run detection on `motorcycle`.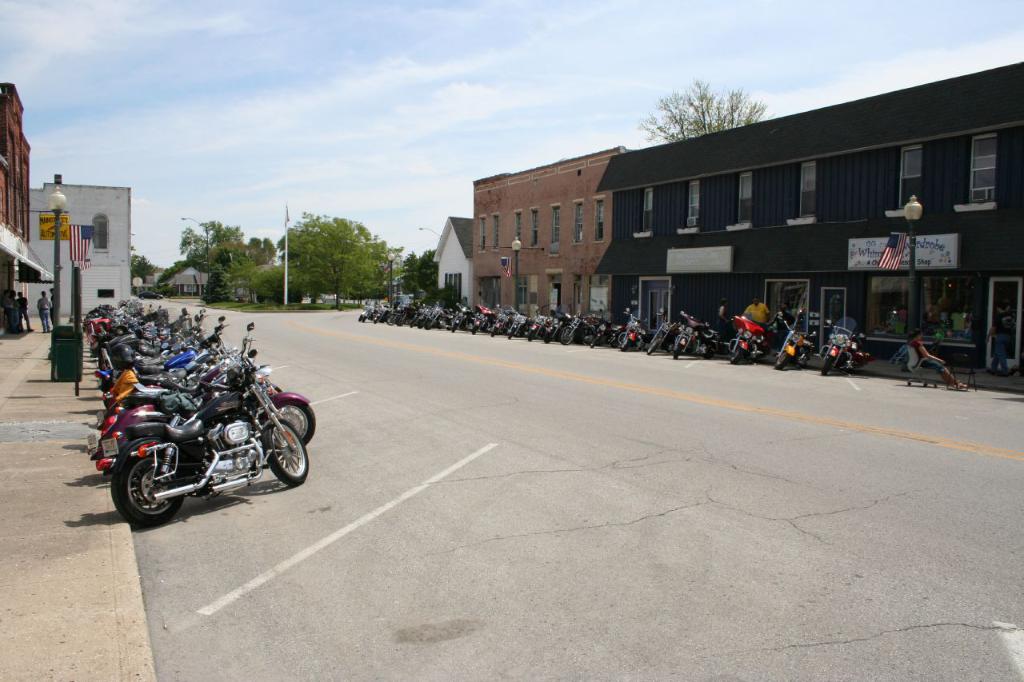
Result: 614:311:641:346.
